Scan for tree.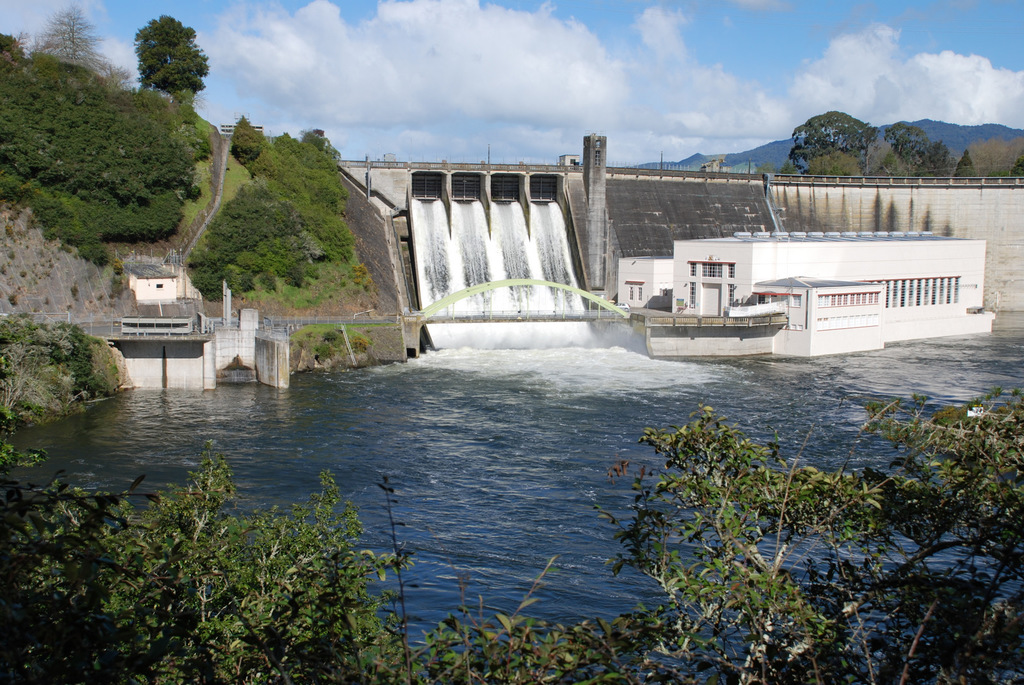
Scan result: (924, 140, 956, 178).
